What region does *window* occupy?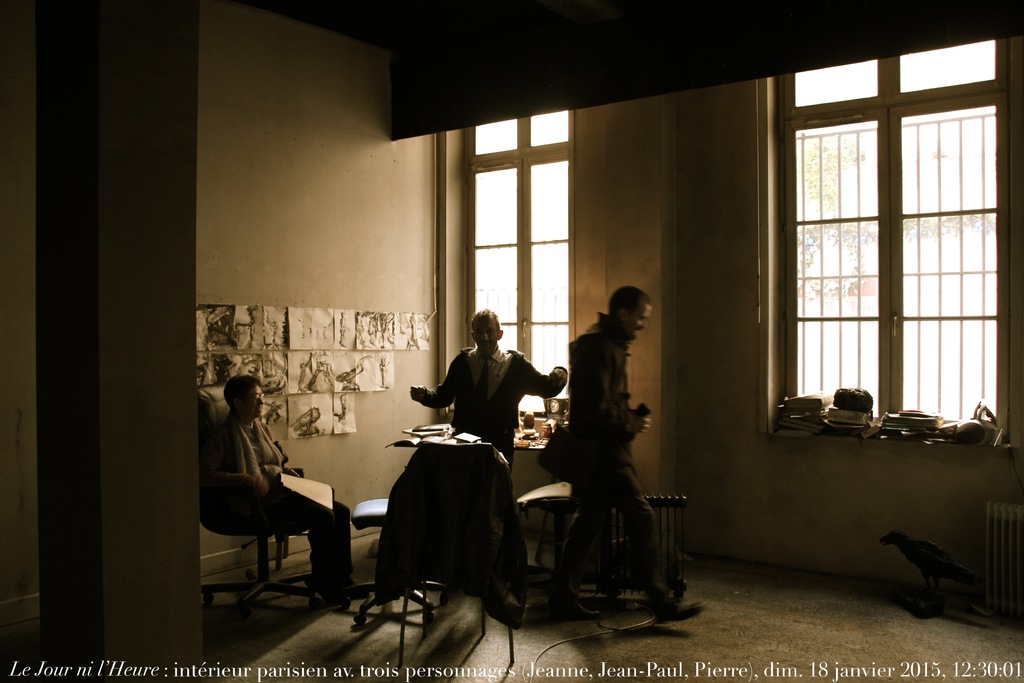
locate(769, 38, 1005, 438).
